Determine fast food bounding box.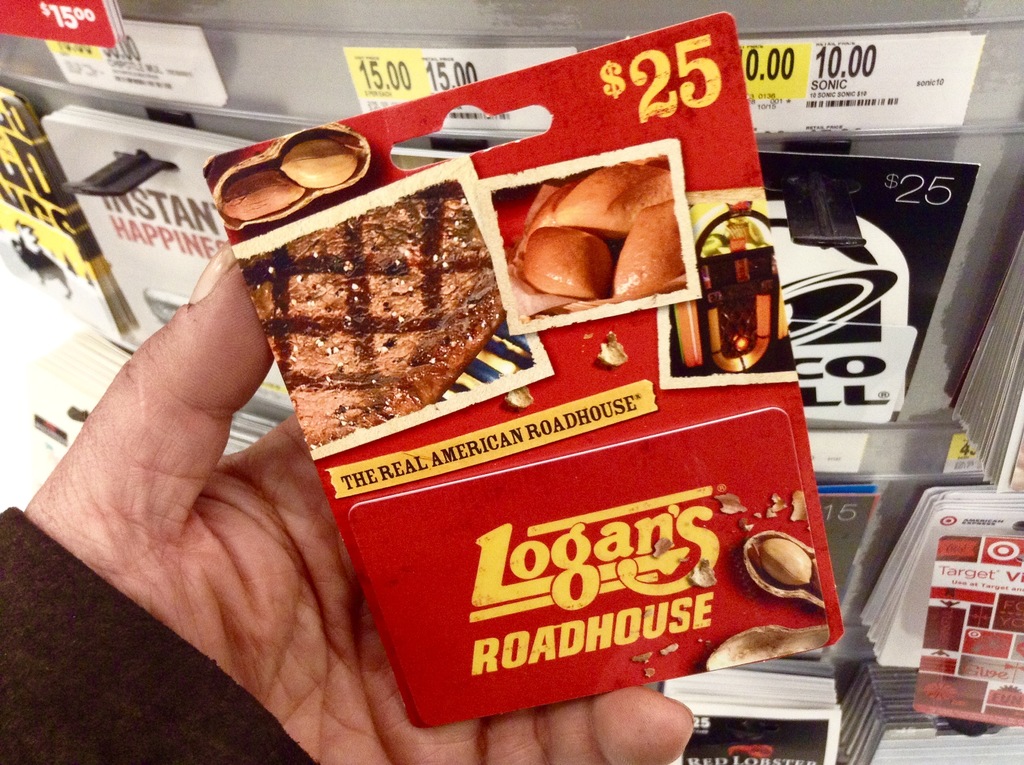
Determined: box(281, 130, 360, 193).
